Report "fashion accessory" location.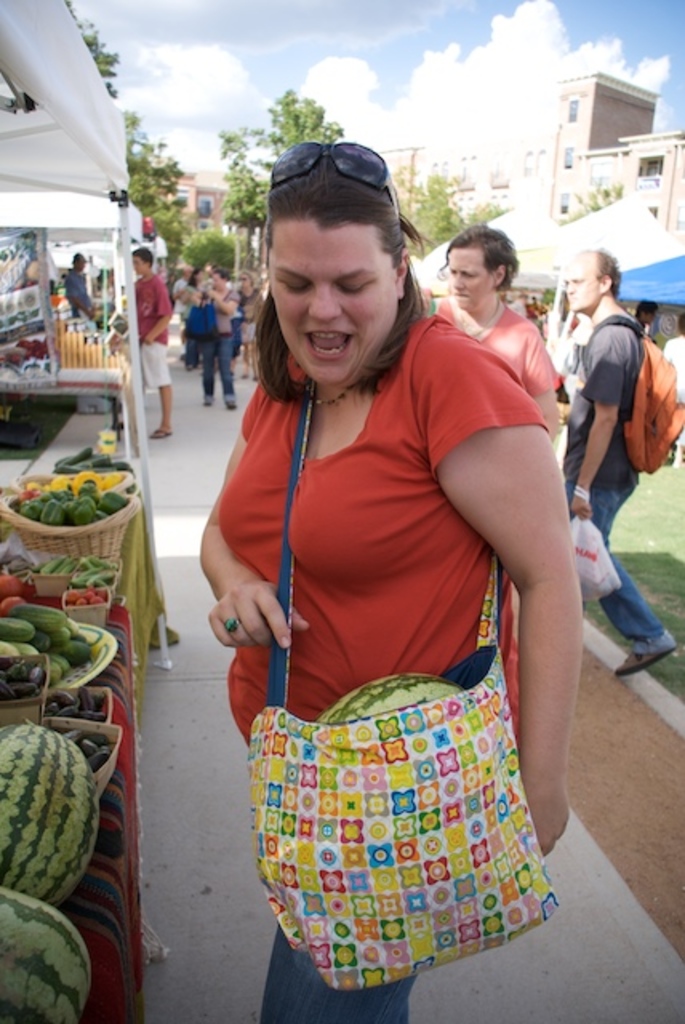
Report: (607,646,680,678).
